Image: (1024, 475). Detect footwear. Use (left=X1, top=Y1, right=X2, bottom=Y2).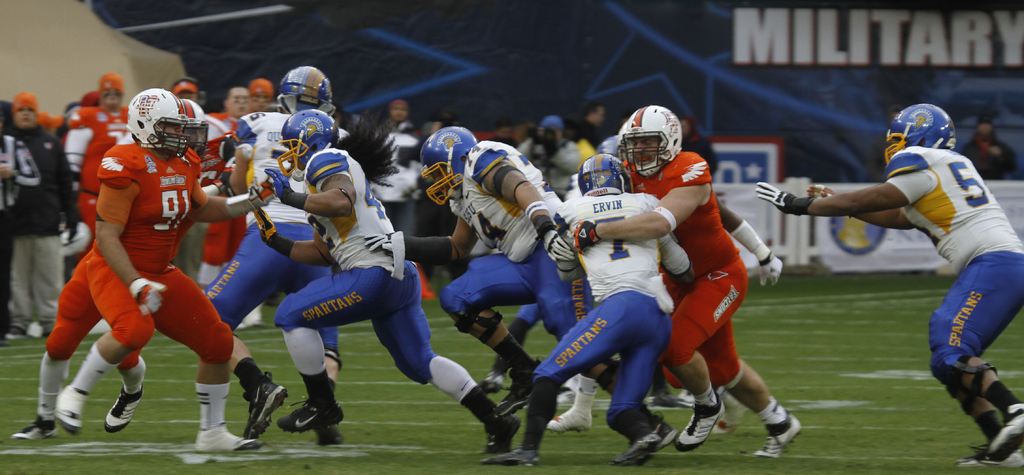
(left=545, top=400, right=593, bottom=434).
